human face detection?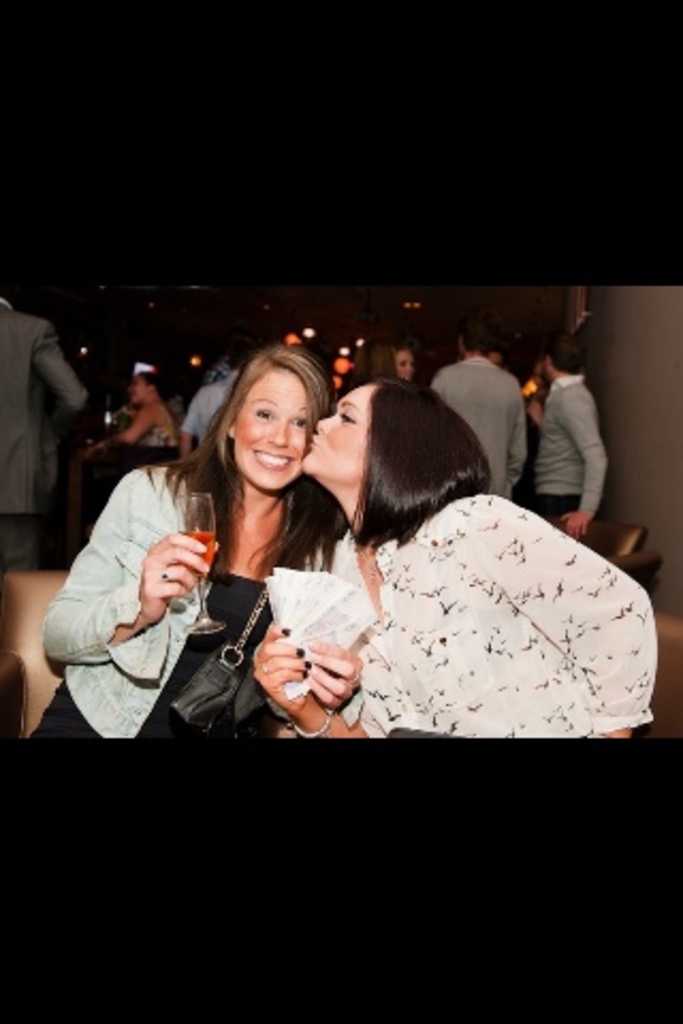
x1=132 y1=375 x2=145 y2=403
